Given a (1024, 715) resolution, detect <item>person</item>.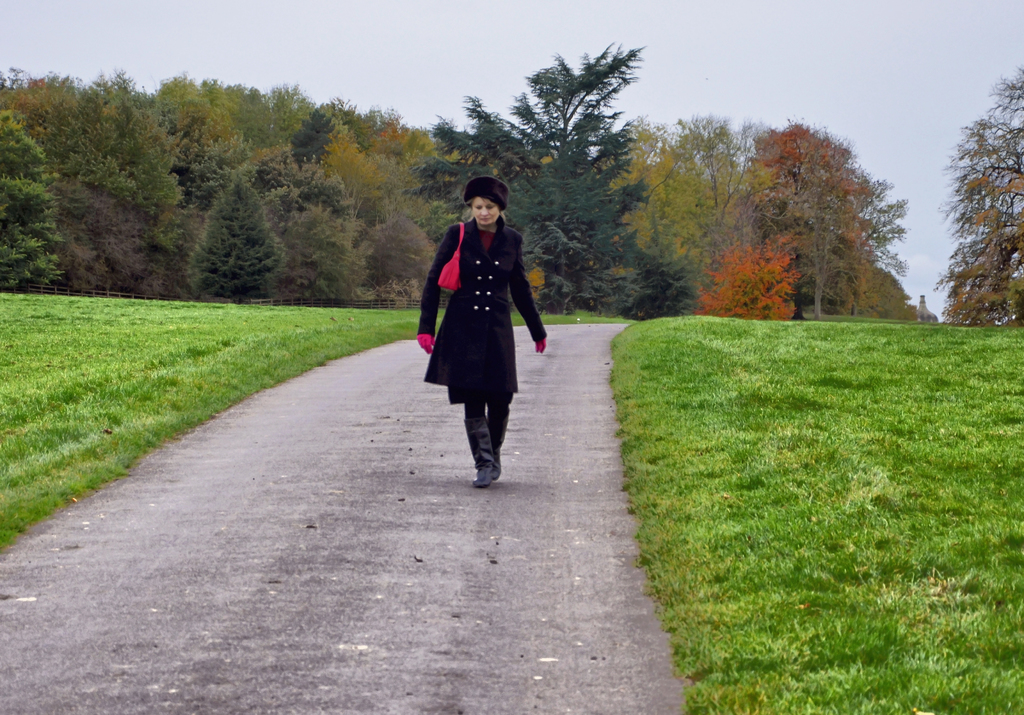
bbox(420, 177, 530, 492).
